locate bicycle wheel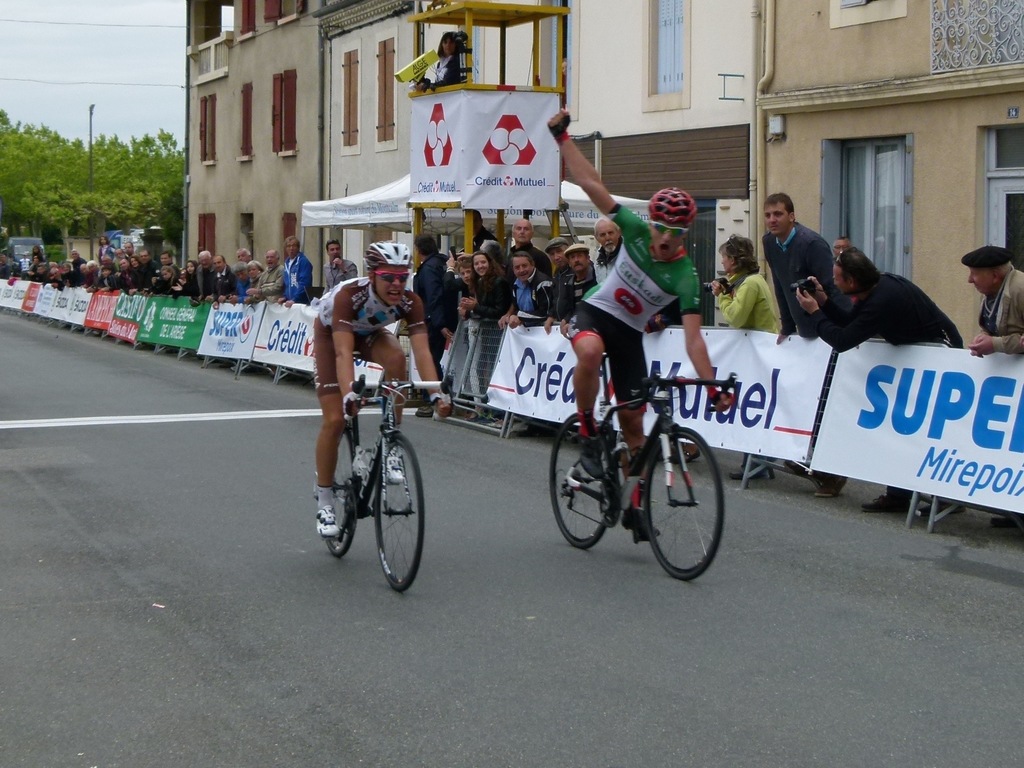
x1=325, y1=412, x2=364, y2=560
